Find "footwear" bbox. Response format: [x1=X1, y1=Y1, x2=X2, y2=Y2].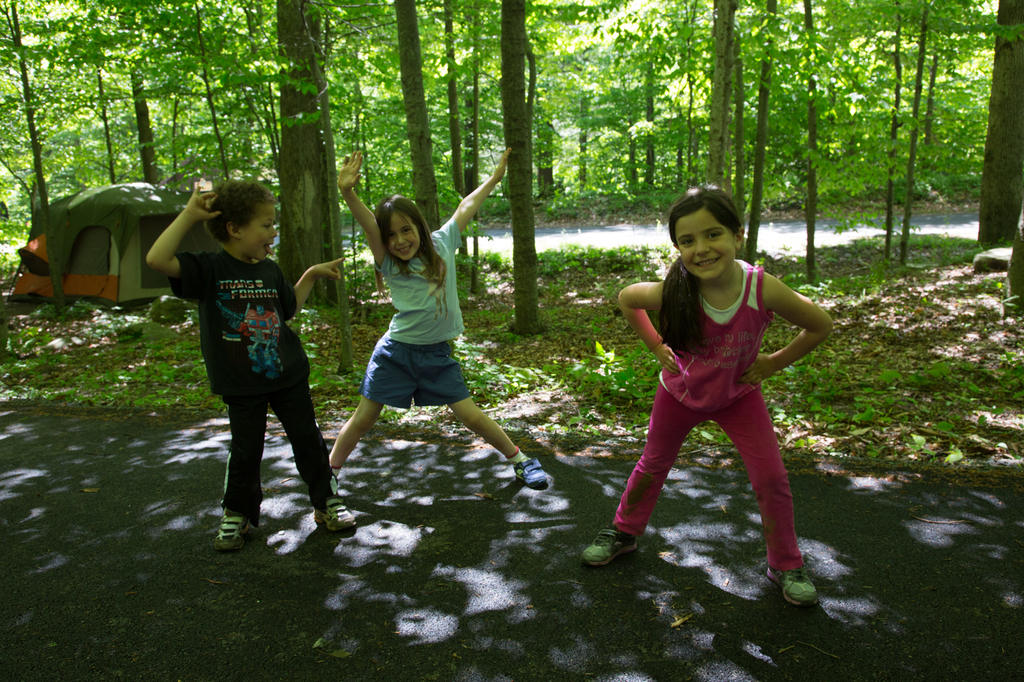
[x1=760, y1=567, x2=819, y2=607].
